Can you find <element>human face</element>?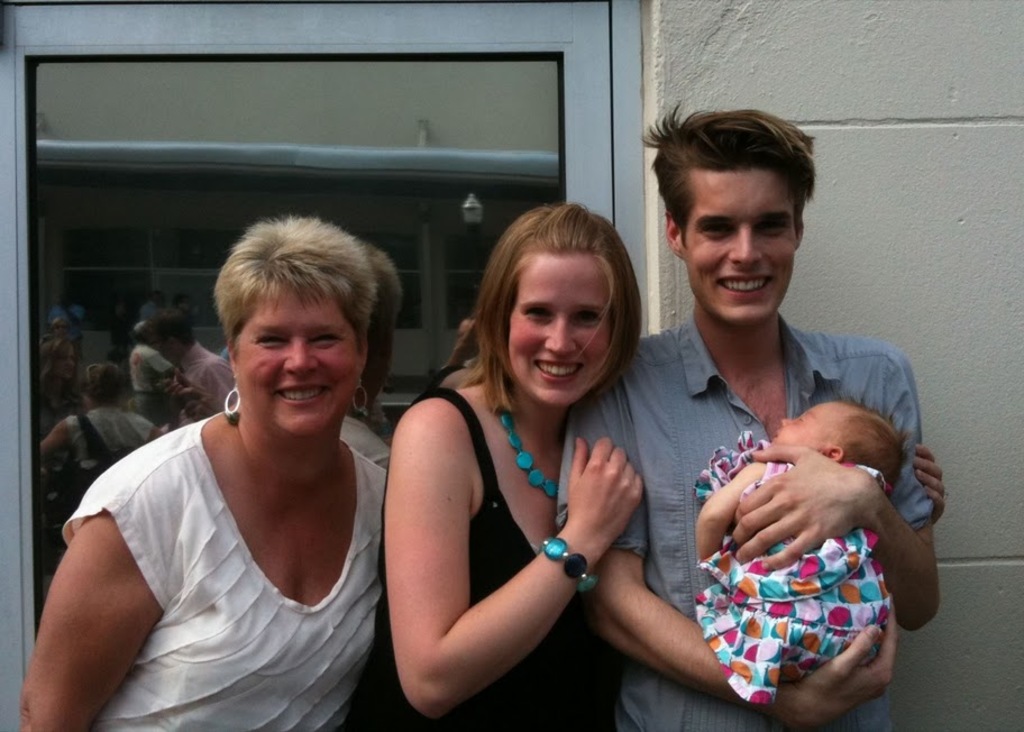
Yes, bounding box: 505:247:613:409.
